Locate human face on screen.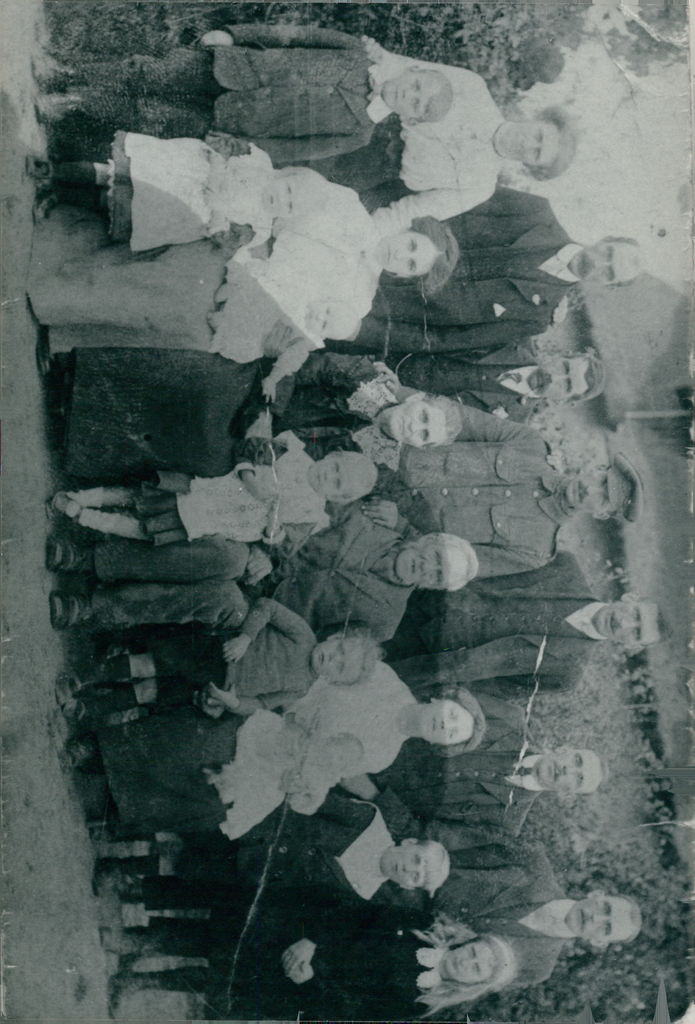
On screen at [527,357,592,406].
